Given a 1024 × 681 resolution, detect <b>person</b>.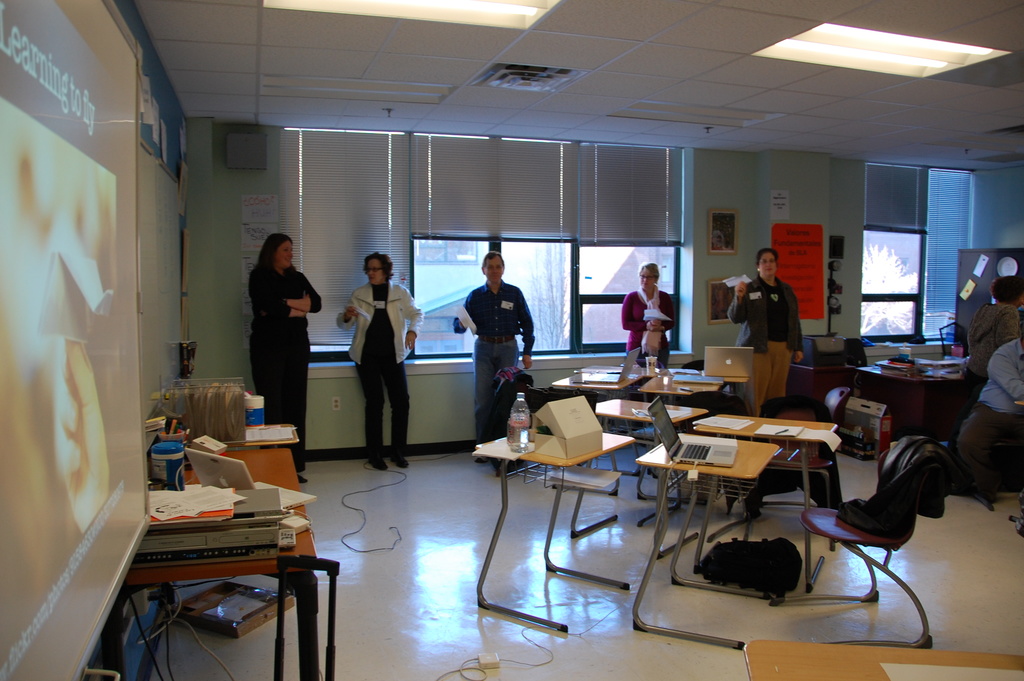
[724,248,804,418].
